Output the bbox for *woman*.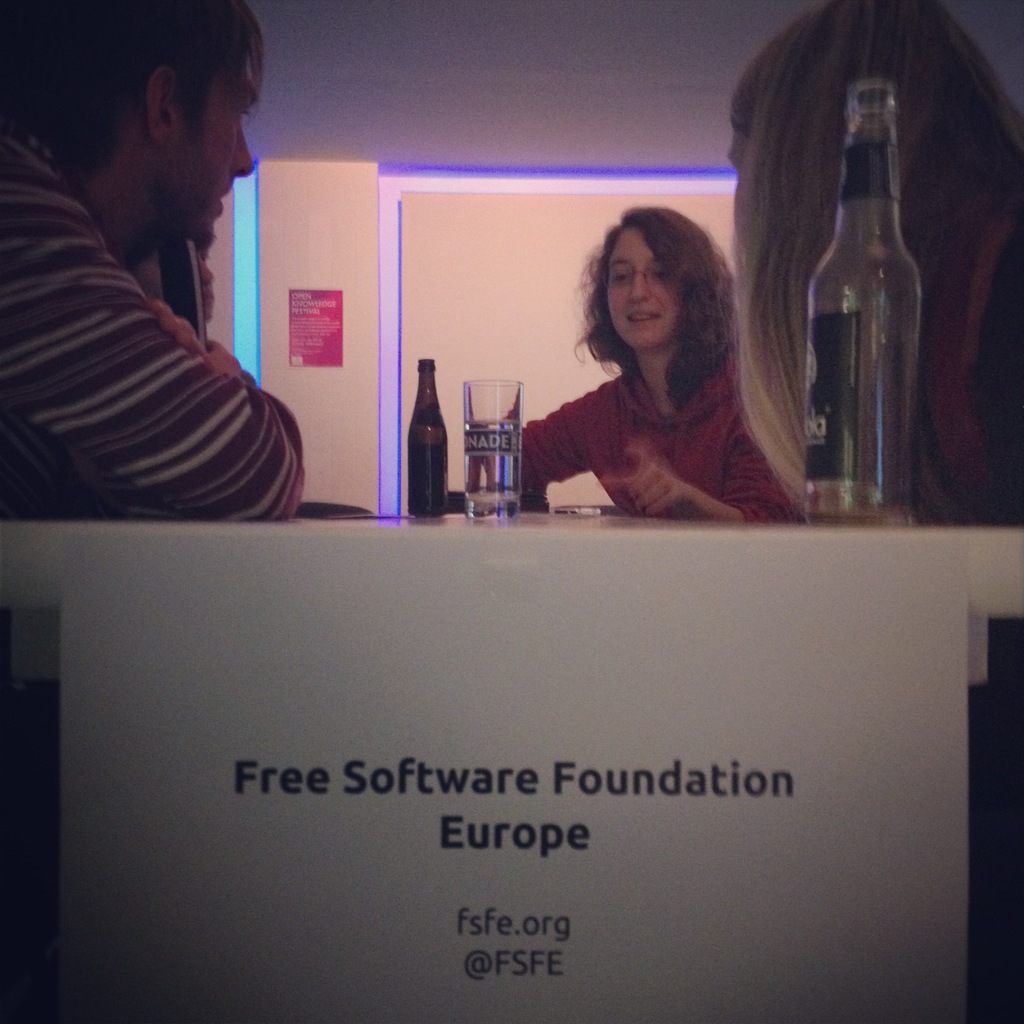
[503, 203, 828, 527].
